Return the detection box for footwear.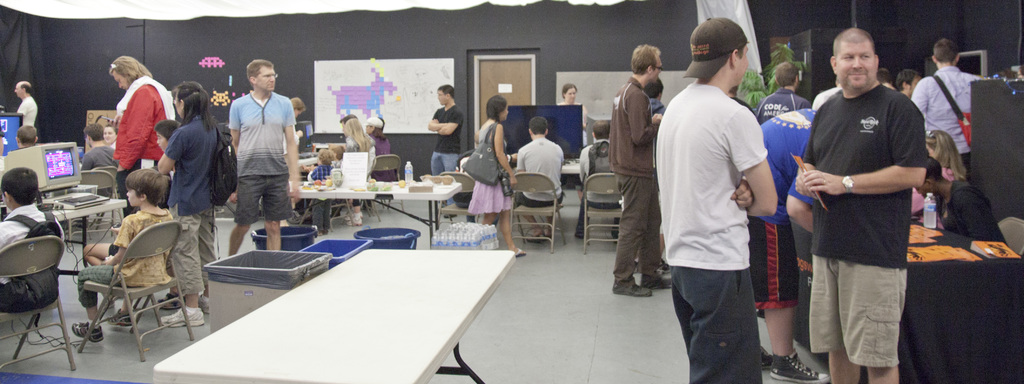
locate(161, 310, 206, 327).
